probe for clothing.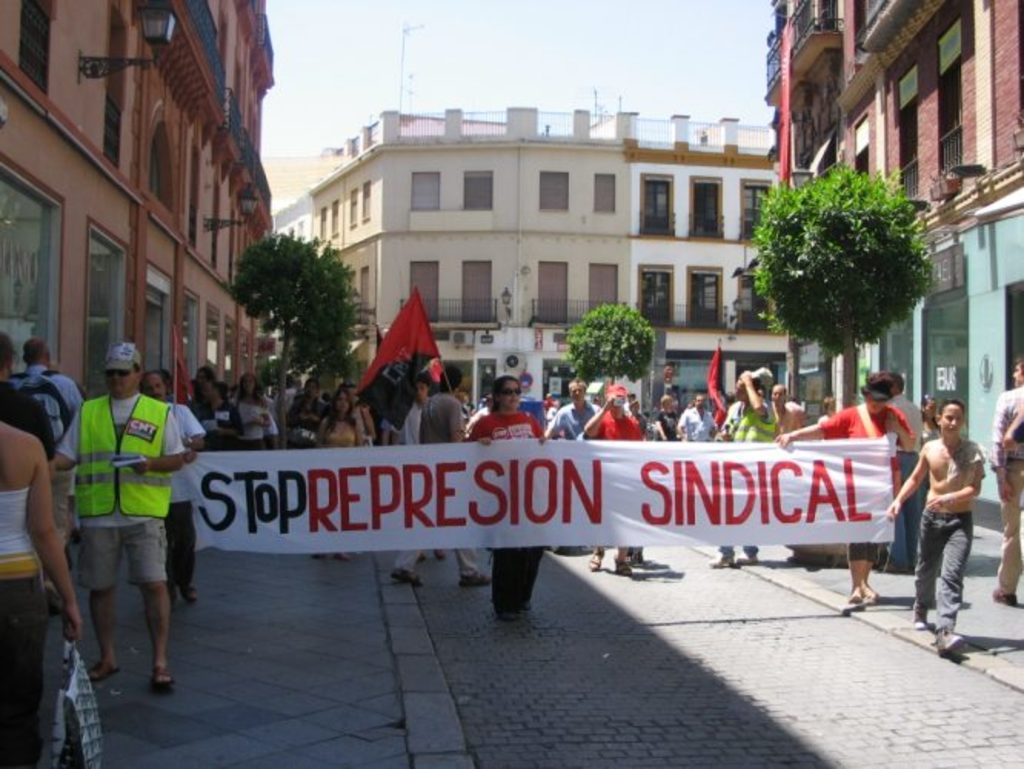
Probe result: <box>0,486,43,766</box>.
